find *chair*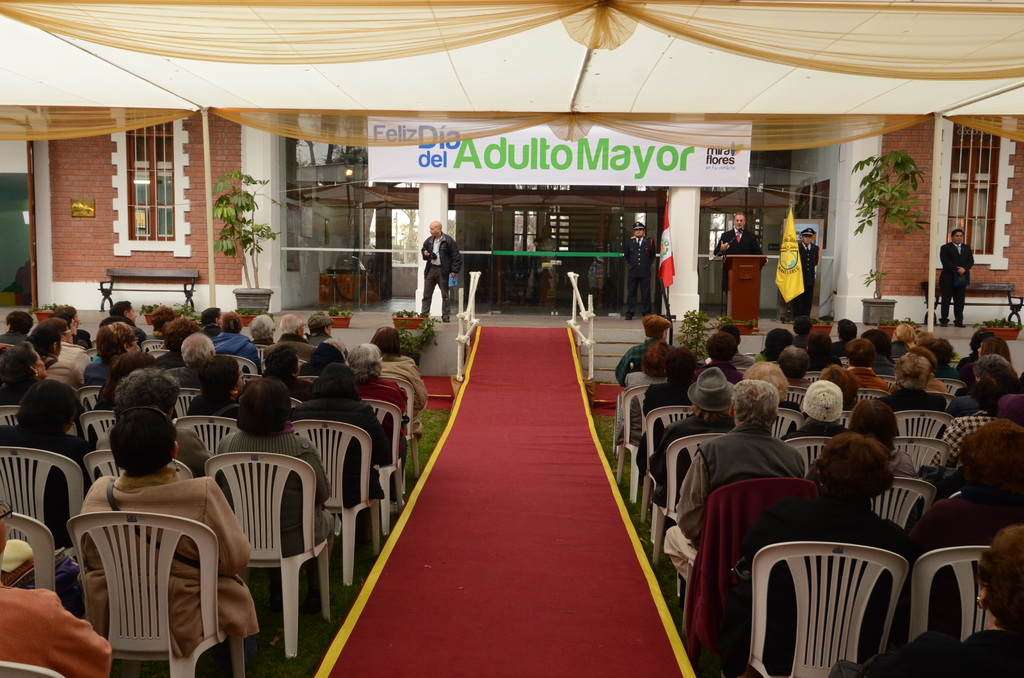
[76,515,244,676]
